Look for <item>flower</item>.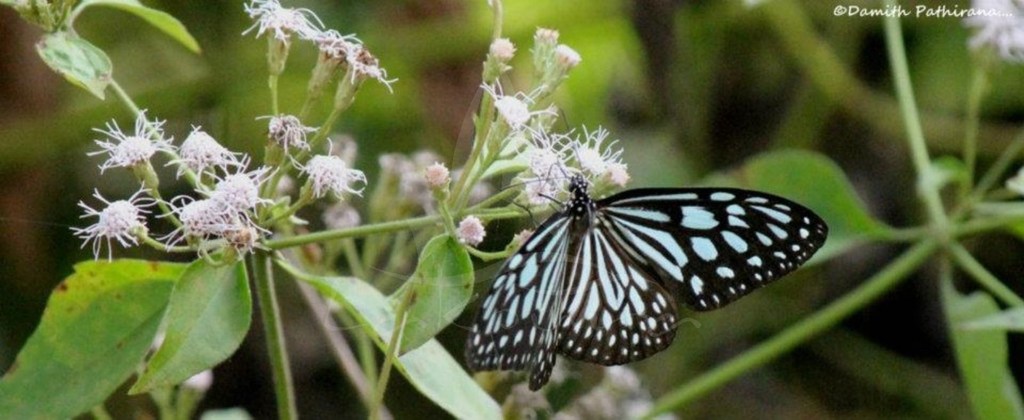
Found: [x1=455, y1=211, x2=486, y2=251].
